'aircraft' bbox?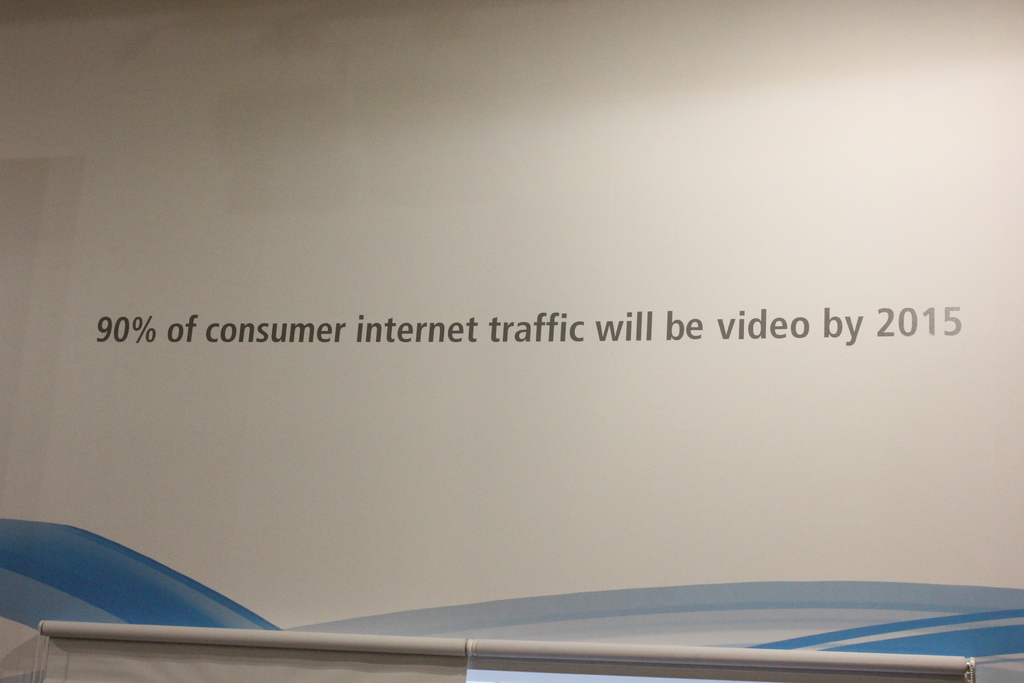
detection(0, 511, 1023, 682)
